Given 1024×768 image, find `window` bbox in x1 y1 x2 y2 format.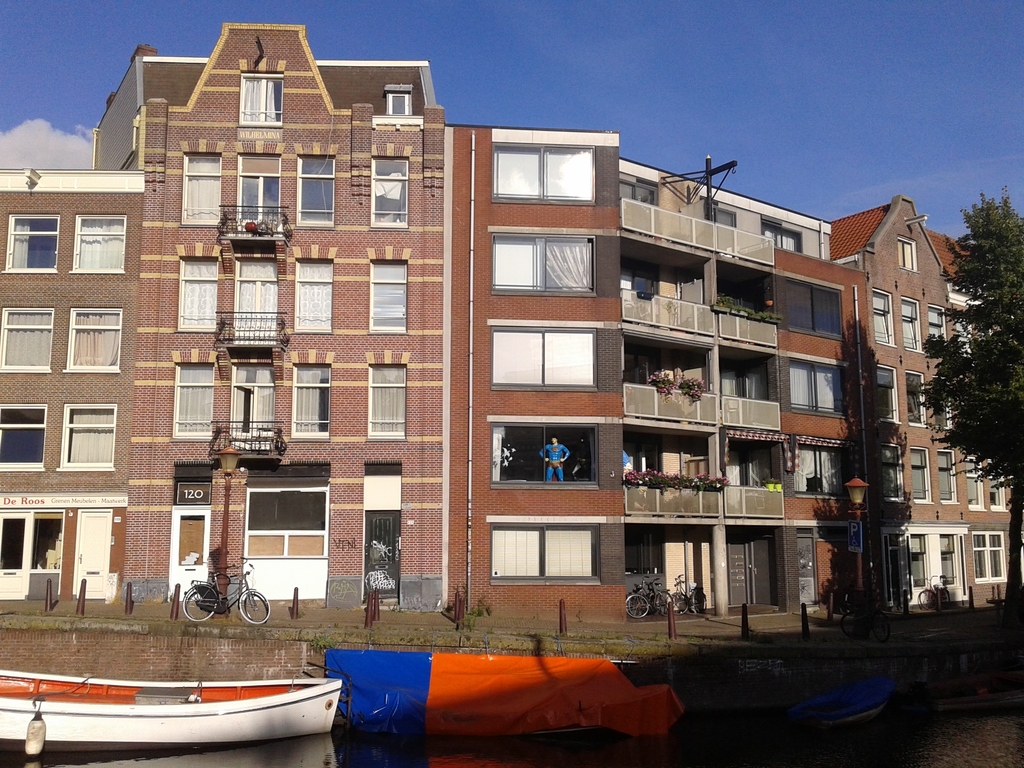
899 297 919 353.
